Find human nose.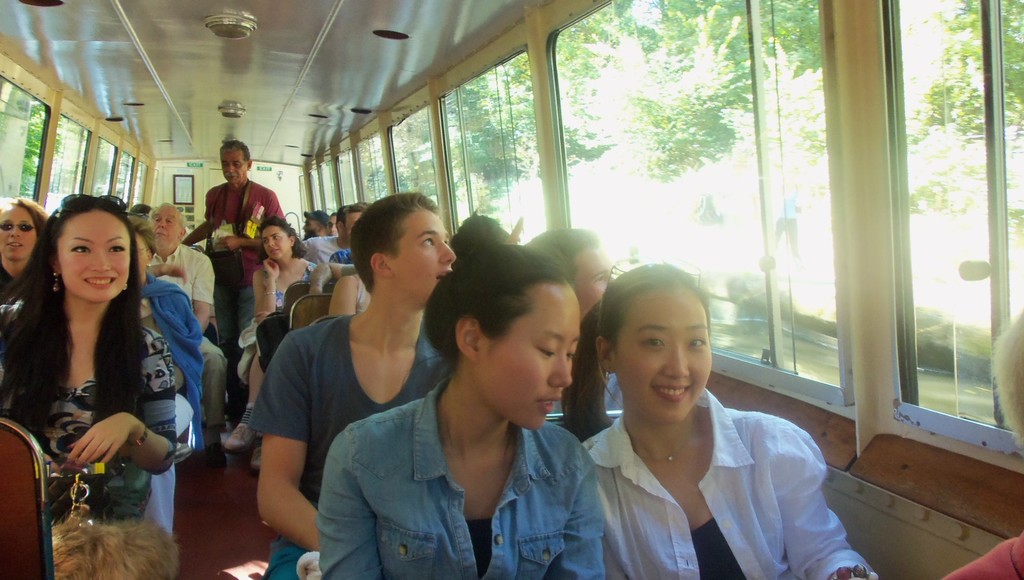
bbox=(550, 350, 572, 389).
